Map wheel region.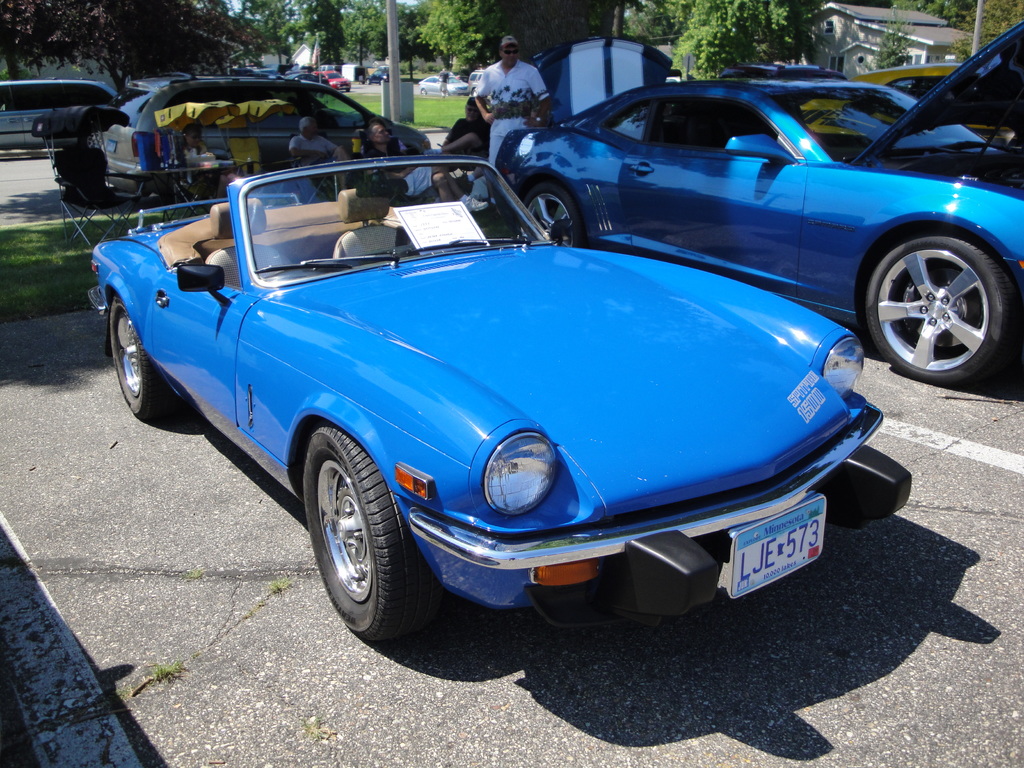
Mapped to [81, 131, 102, 147].
